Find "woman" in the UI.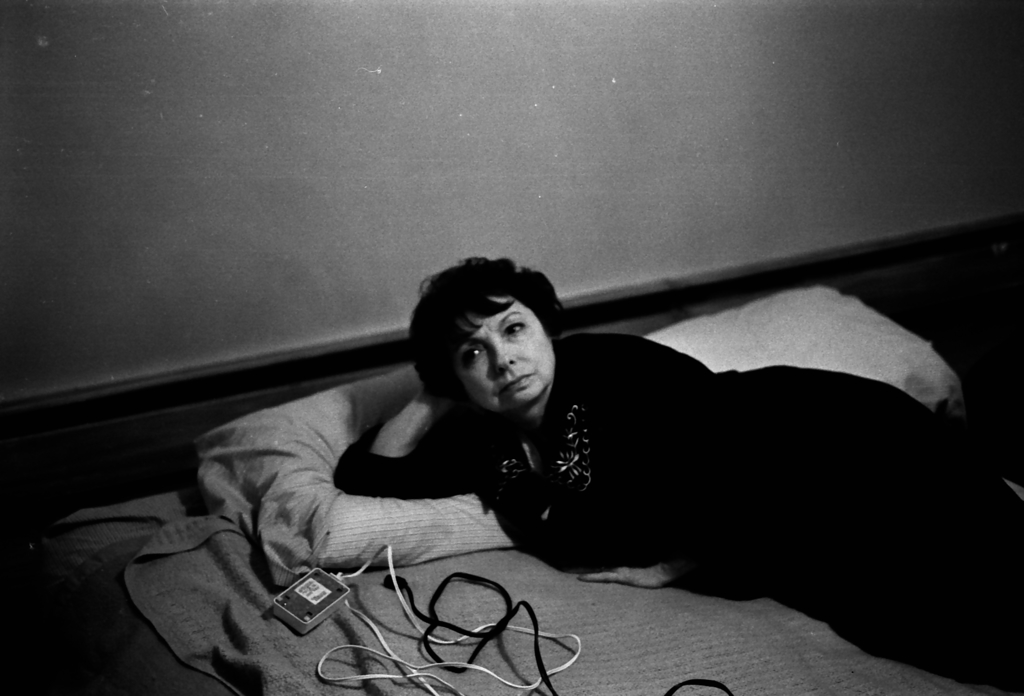
UI element at 330/253/1023/693.
